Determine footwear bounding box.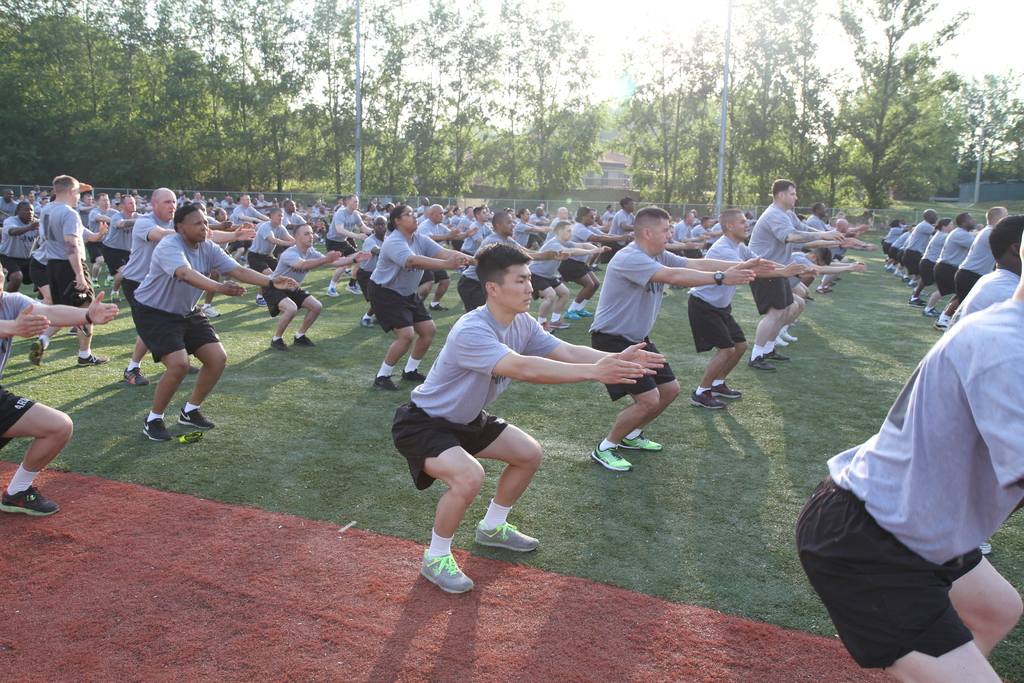
Determined: (left=932, top=319, right=950, bottom=331).
